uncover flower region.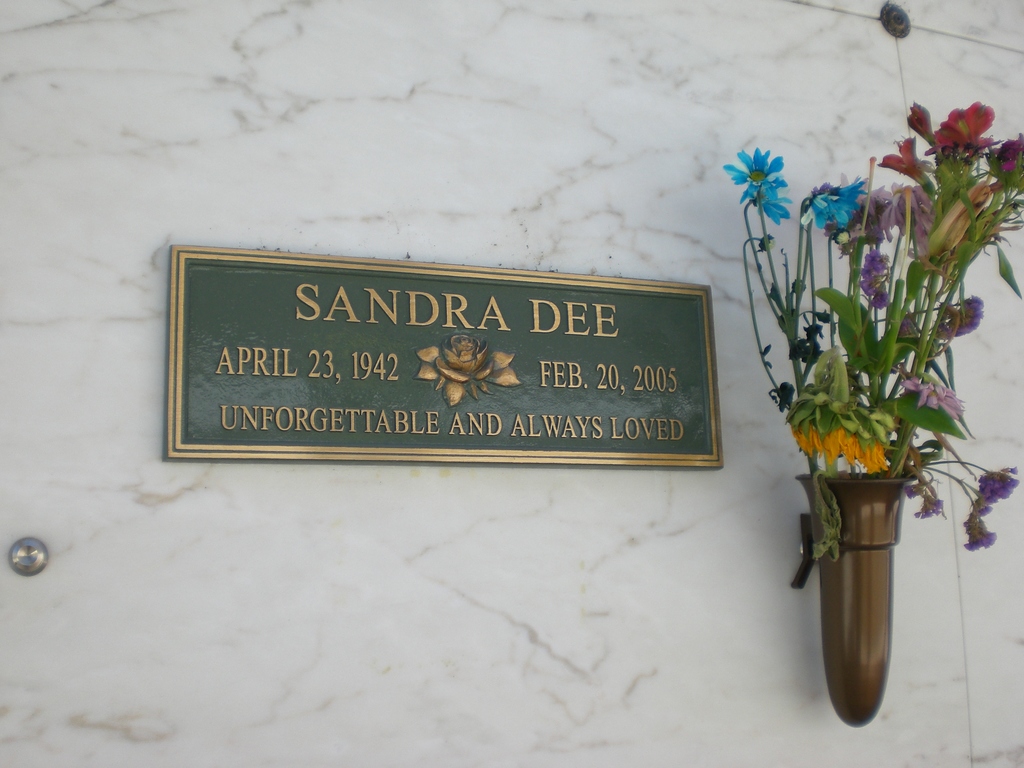
Uncovered: {"left": 999, "top": 131, "right": 1023, "bottom": 173}.
